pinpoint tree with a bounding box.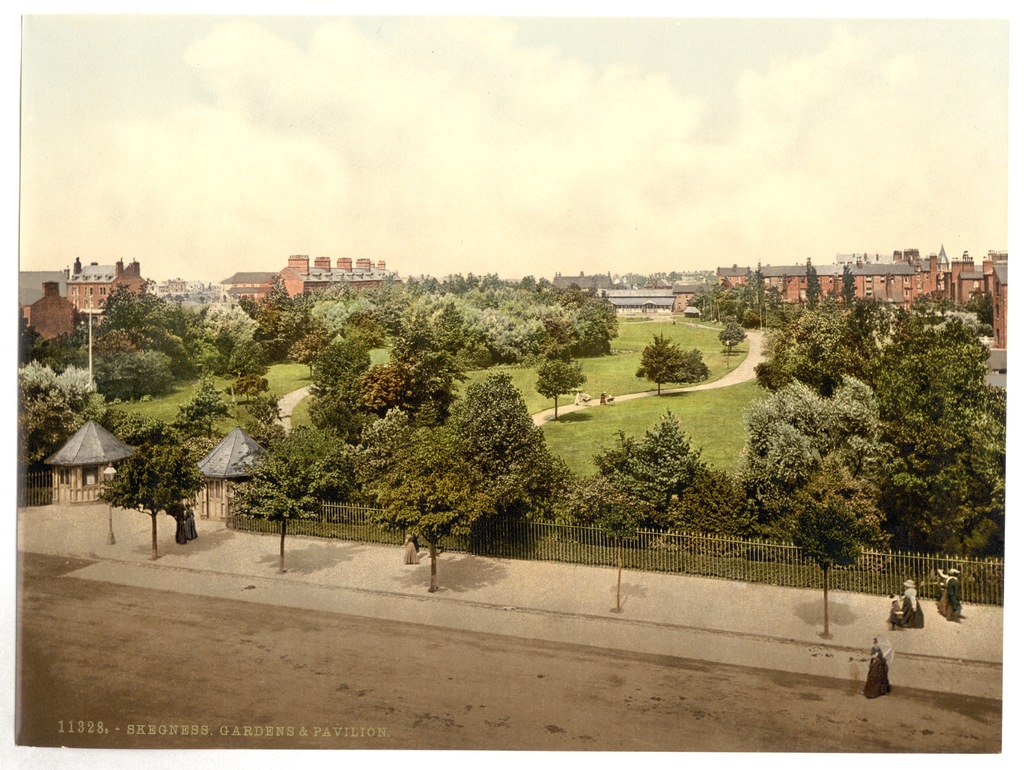
bbox=[719, 319, 735, 352].
